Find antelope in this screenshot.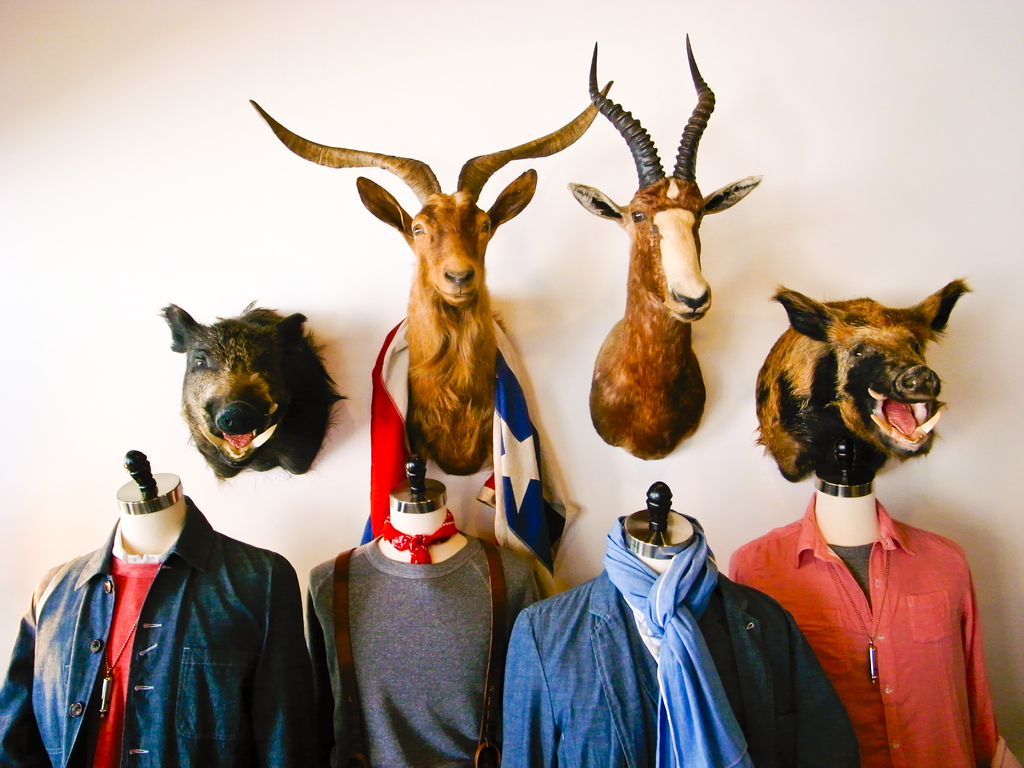
The bounding box for antelope is region(564, 35, 764, 460).
